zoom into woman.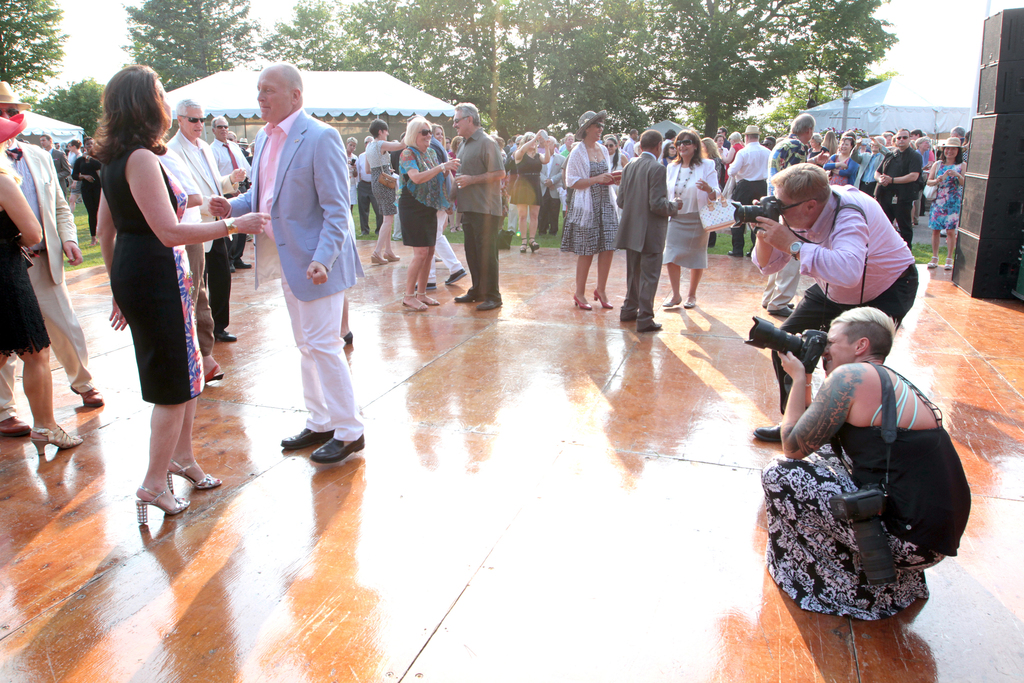
Zoom target: box=[513, 130, 552, 253].
